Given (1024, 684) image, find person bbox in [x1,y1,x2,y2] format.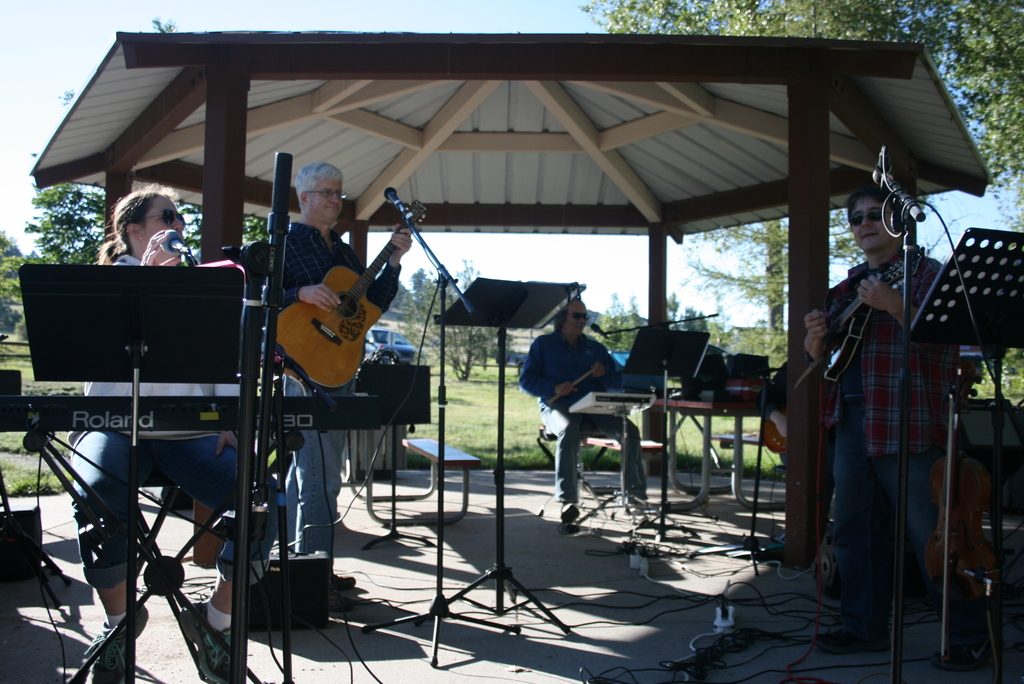
[804,186,982,653].
